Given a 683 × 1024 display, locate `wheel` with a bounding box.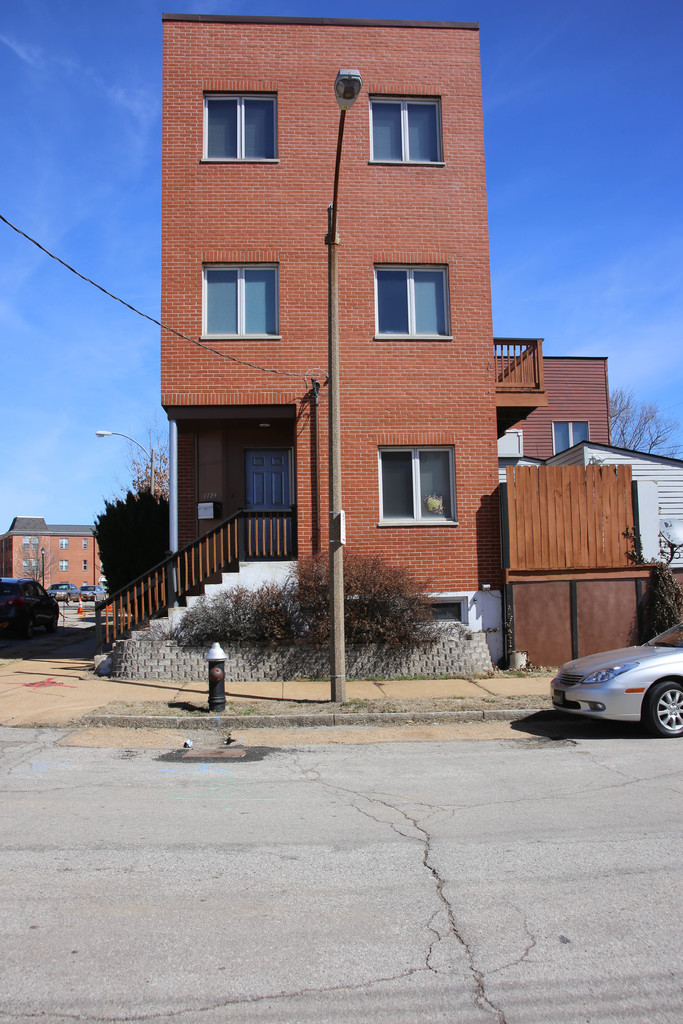
Located: Rect(649, 685, 682, 735).
